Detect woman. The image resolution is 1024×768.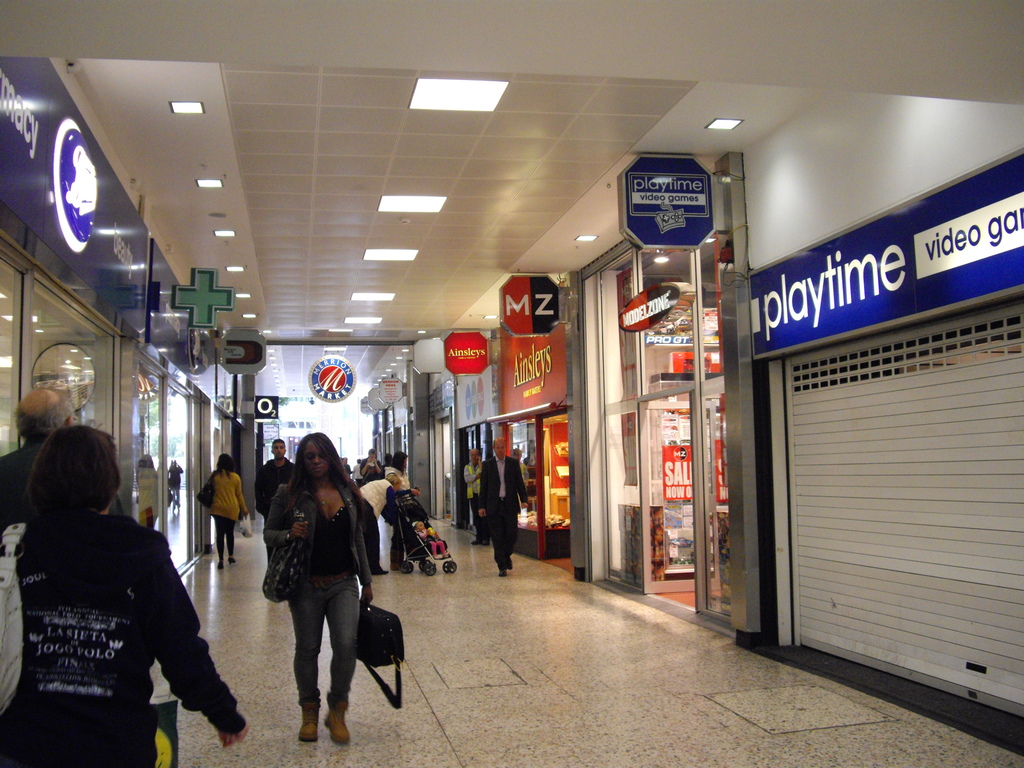
[355,475,419,580].
